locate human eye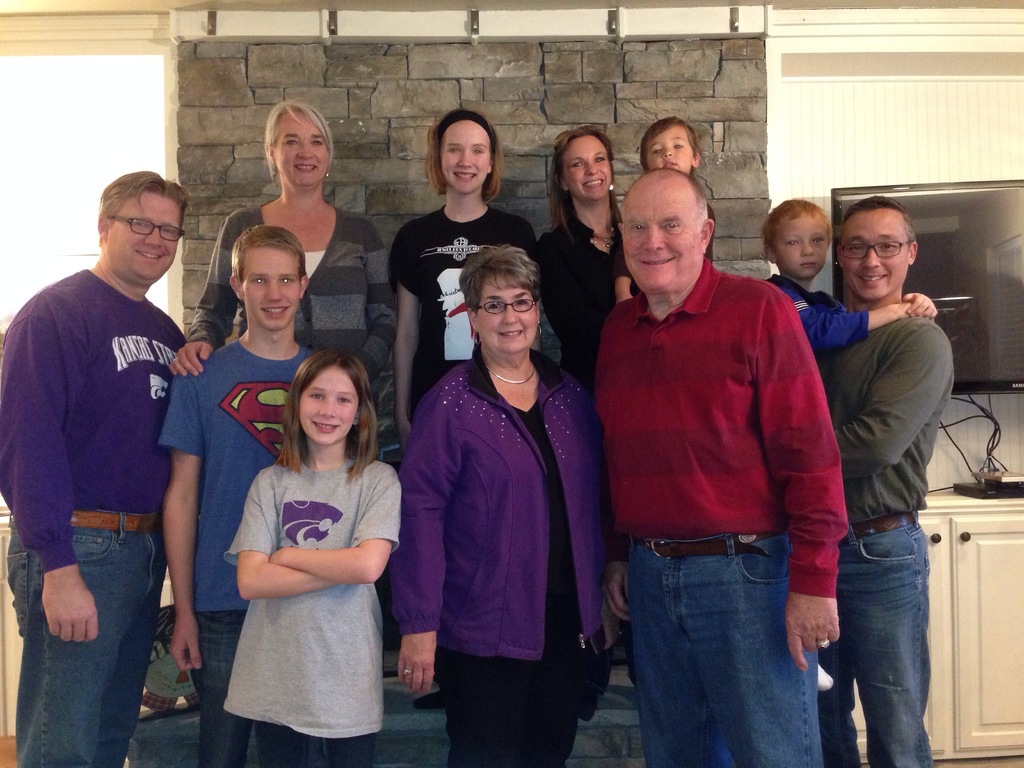
(308,392,323,401)
